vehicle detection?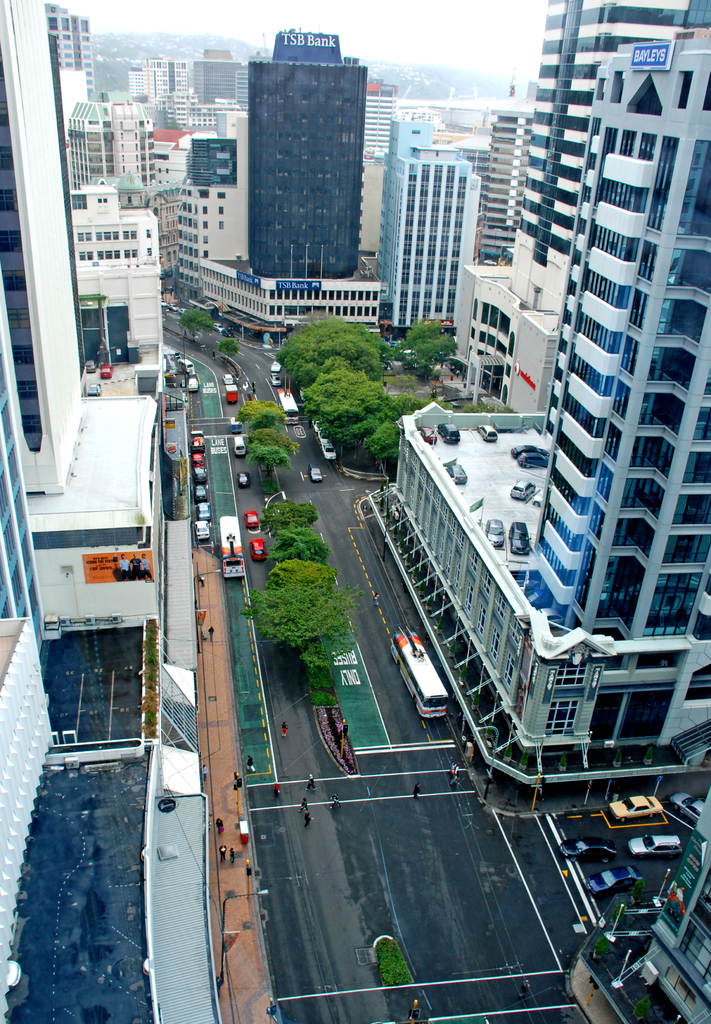
box=[269, 371, 281, 384]
